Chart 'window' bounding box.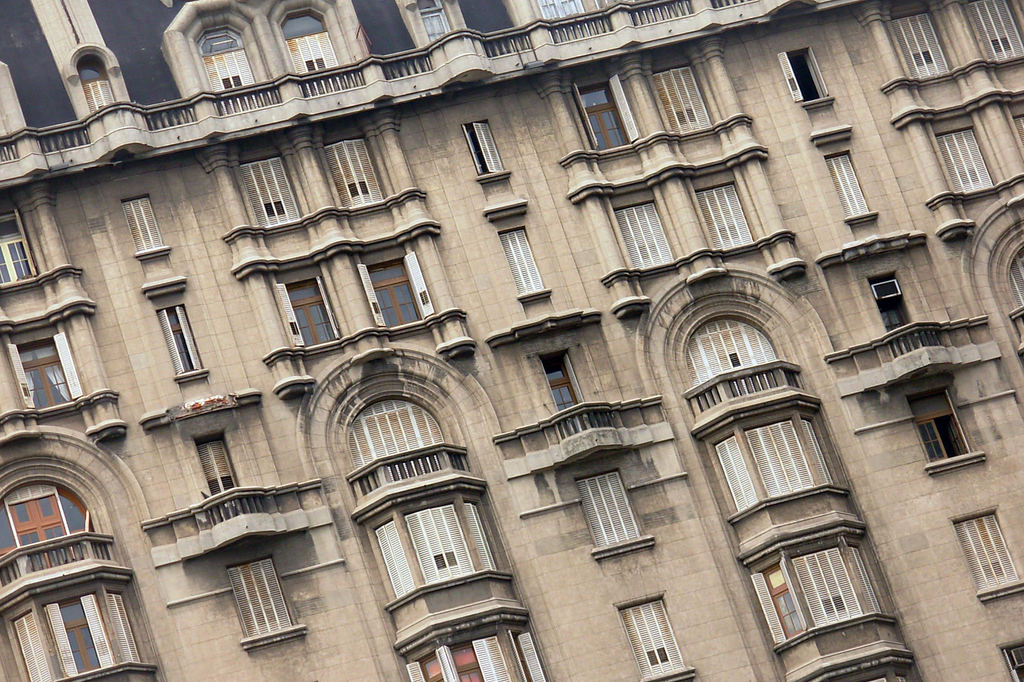
Charted: bbox=(934, 129, 994, 192).
